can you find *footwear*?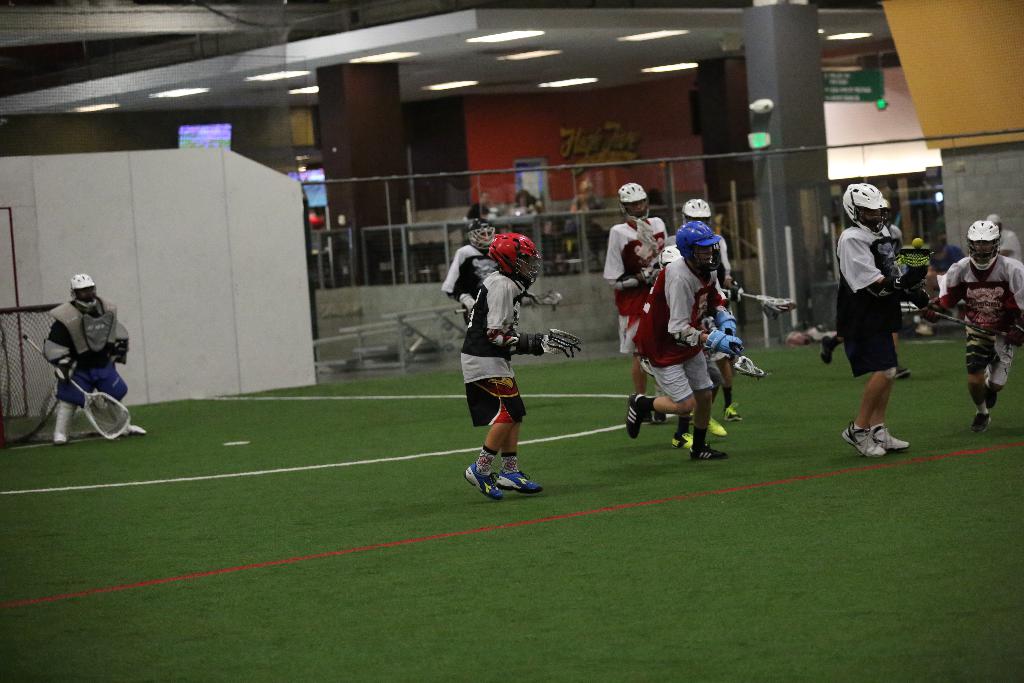
Yes, bounding box: <region>704, 416, 728, 439</region>.
